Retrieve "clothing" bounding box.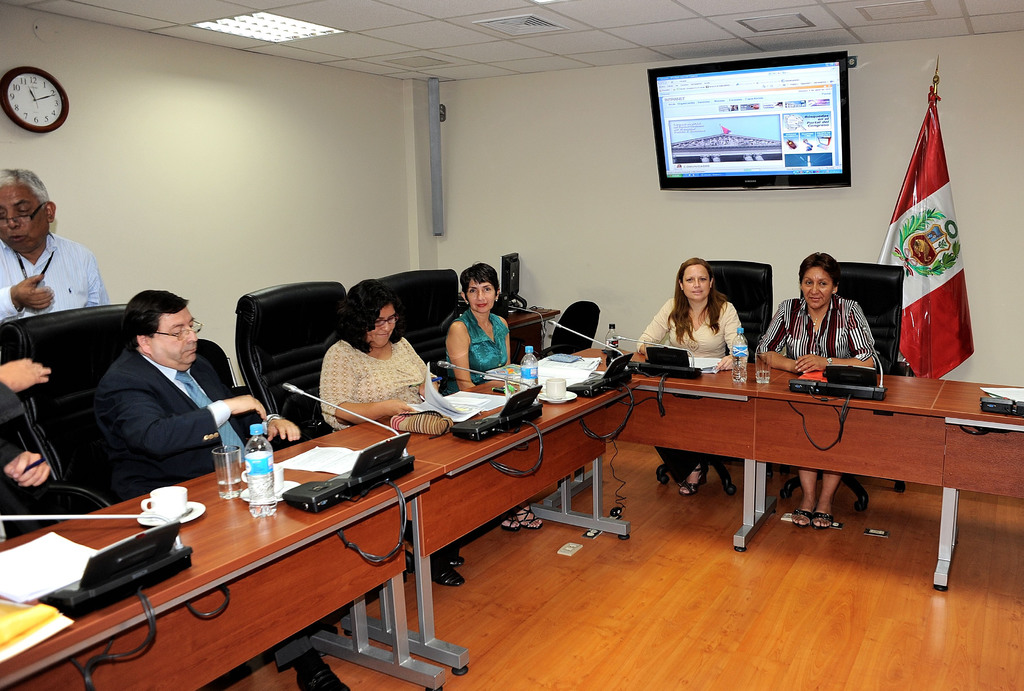
Bounding box: Rect(636, 288, 748, 367).
